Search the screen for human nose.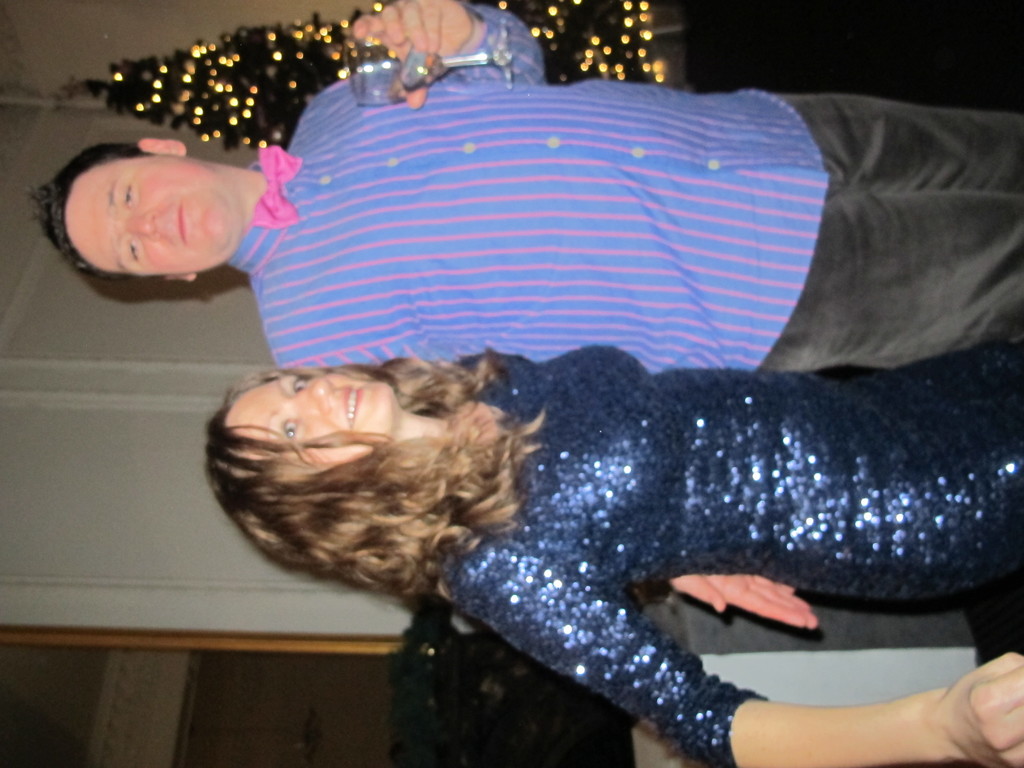
Found at l=119, t=212, r=157, b=239.
